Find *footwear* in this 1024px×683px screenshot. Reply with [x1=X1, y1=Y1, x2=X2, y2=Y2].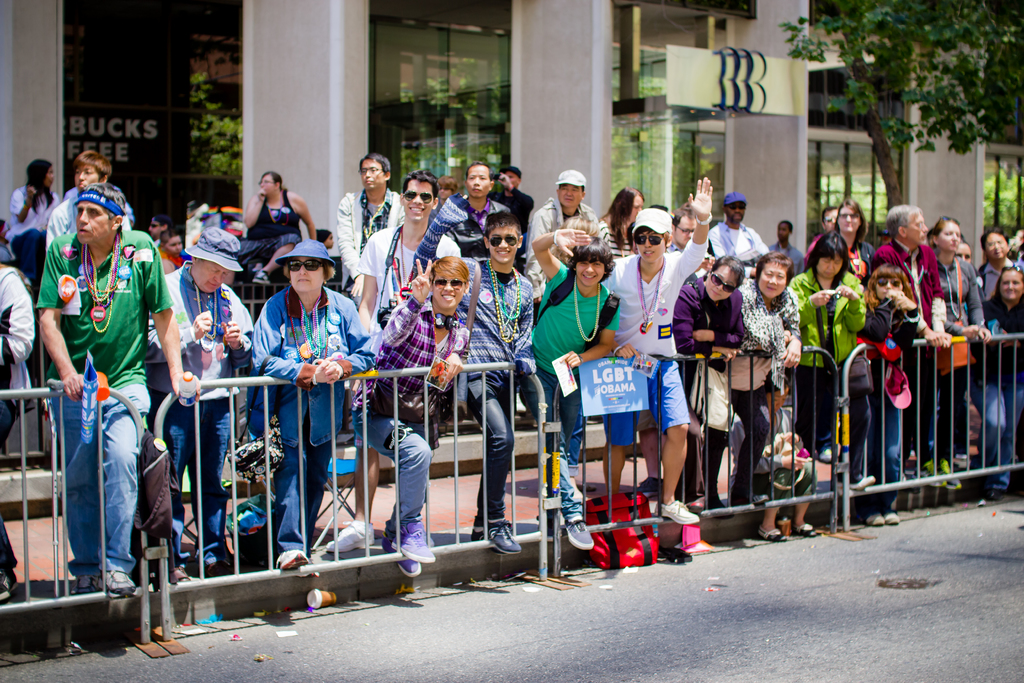
[x1=568, y1=509, x2=591, y2=550].
